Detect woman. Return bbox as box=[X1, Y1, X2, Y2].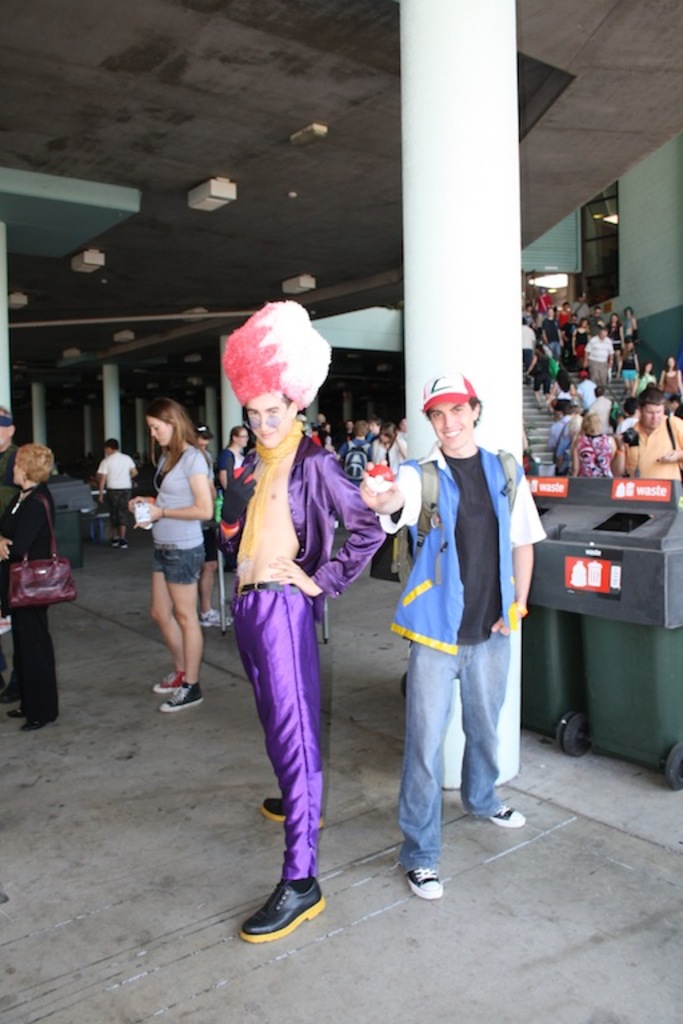
box=[622, 307, 636, 353].
